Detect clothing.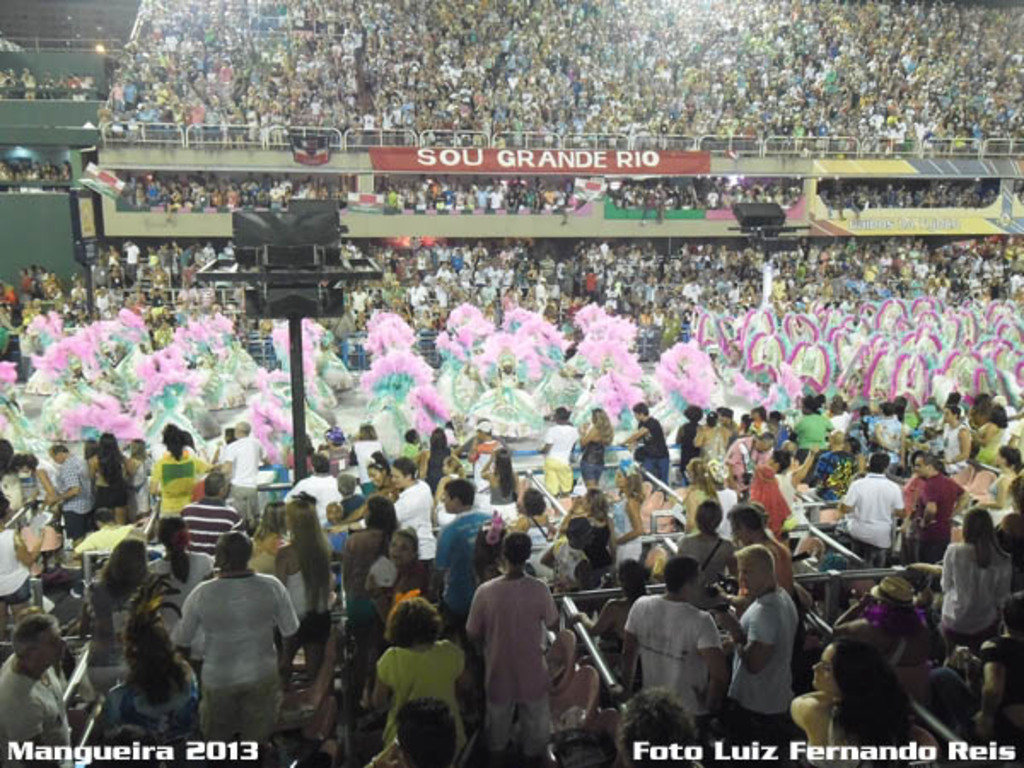
Detected at {"left": 947, "top": 538, "right": 1015, "bottom": 679}.
